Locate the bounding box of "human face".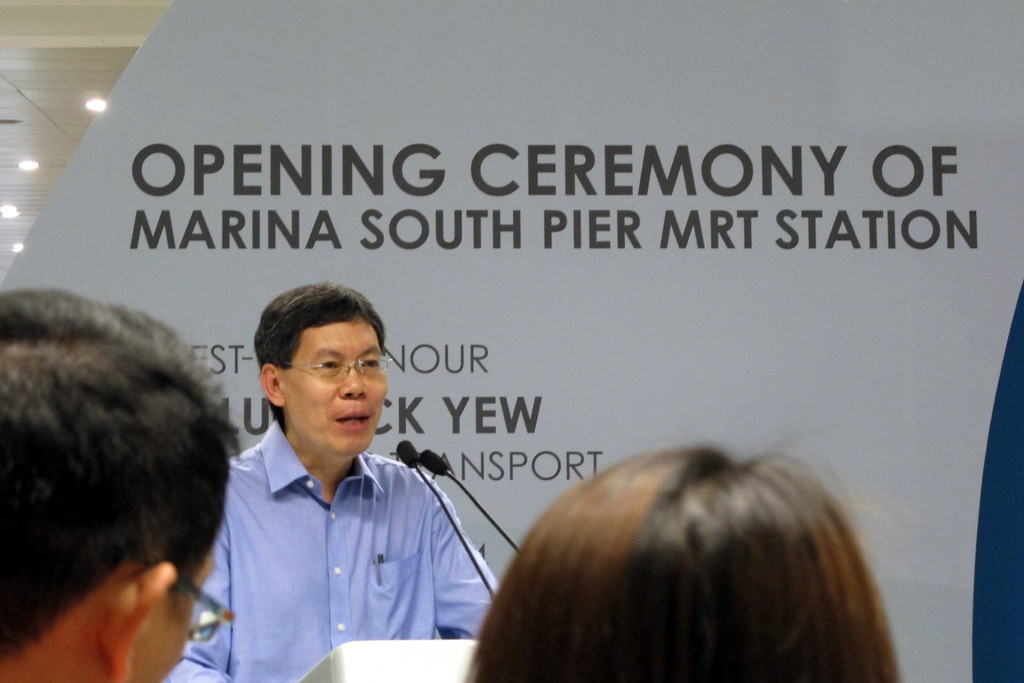
Bounding box: crop(141, 549, 214, 678).
